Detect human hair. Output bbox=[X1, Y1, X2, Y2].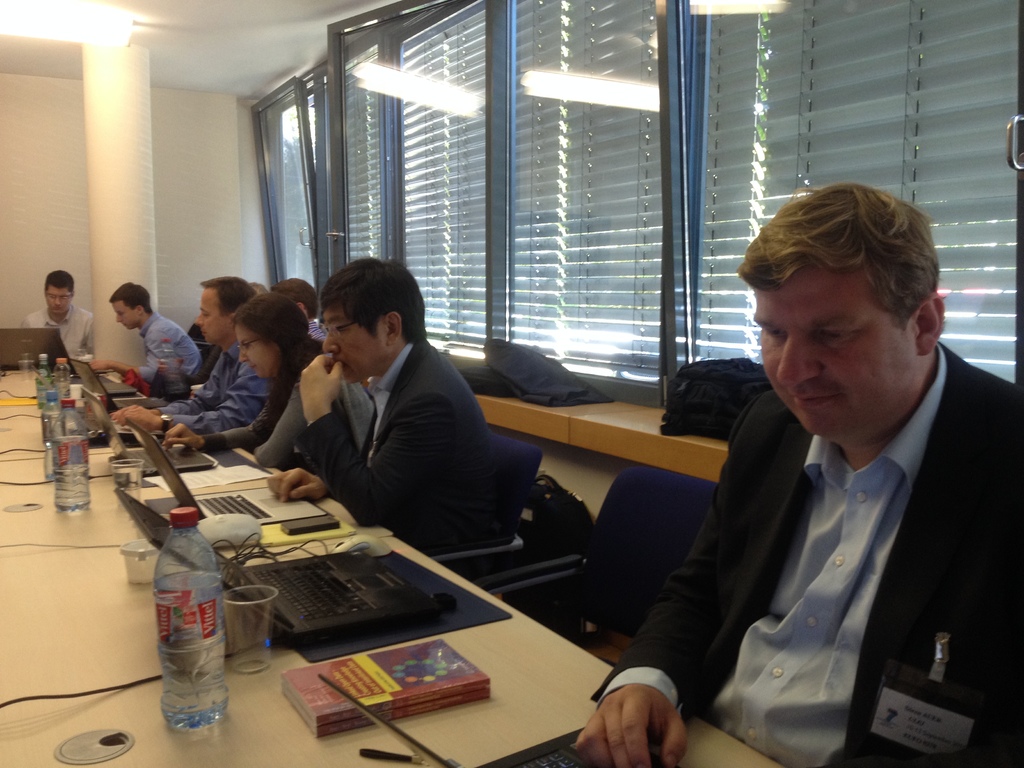
bbox=[111, 281, 152, 311].
